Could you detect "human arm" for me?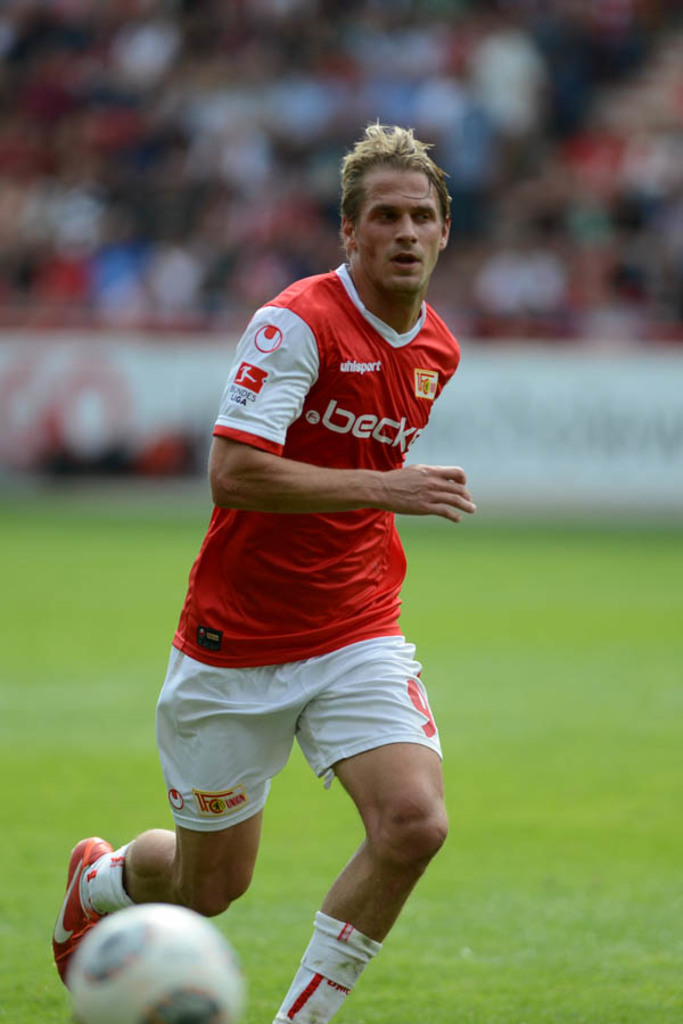
Detection result: <box>204,302,480,526</box>.
